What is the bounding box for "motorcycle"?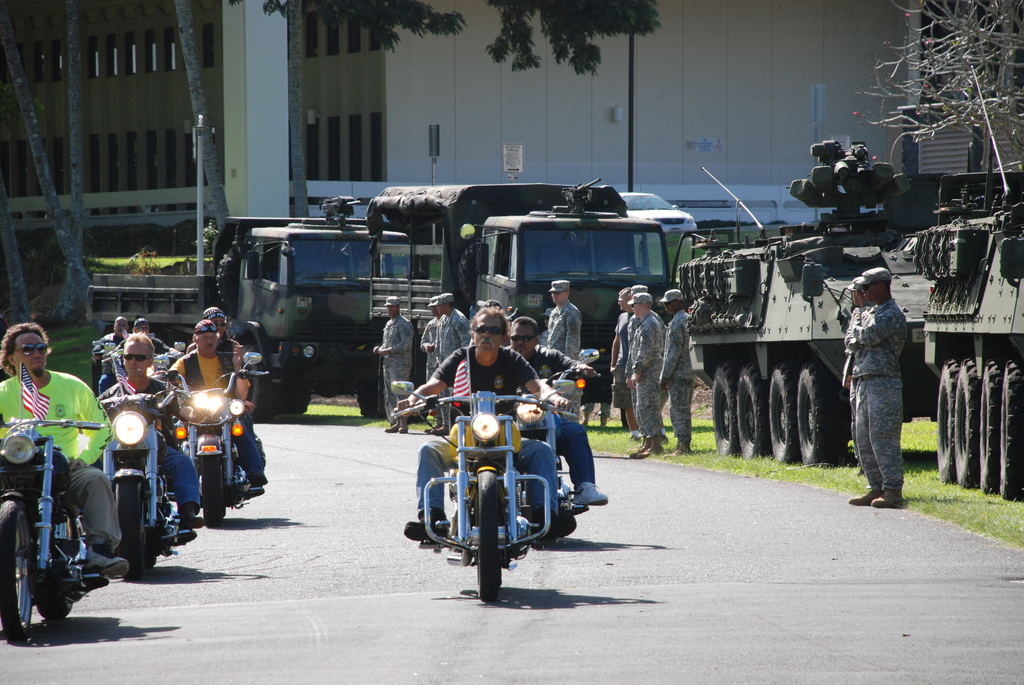
[104,379,199,580].
